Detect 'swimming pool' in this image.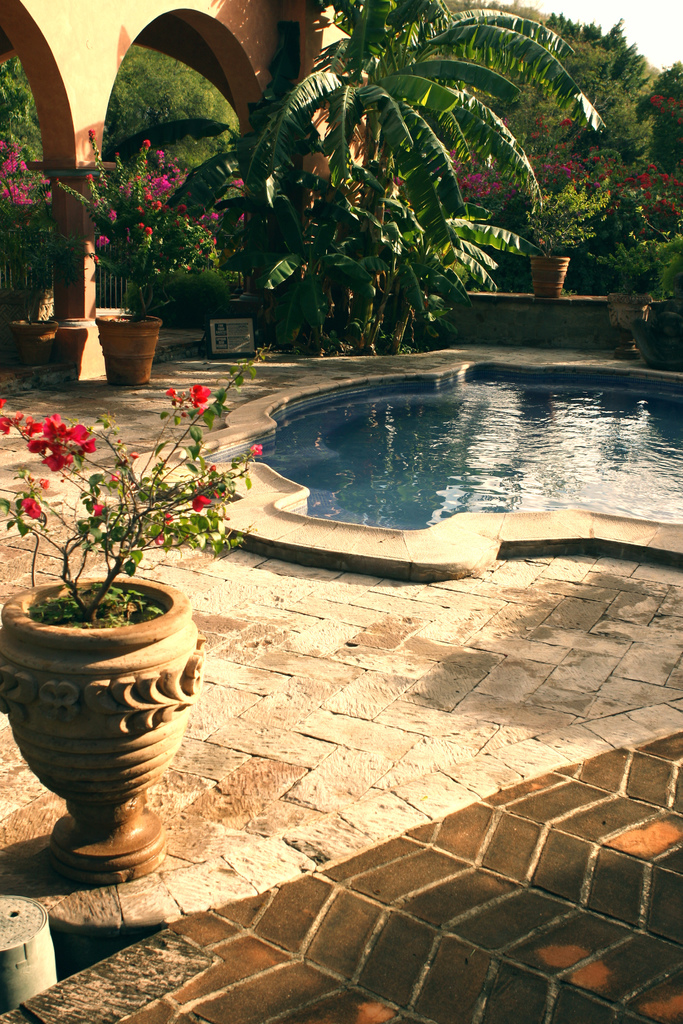
Detection: 90:339:634:561.
